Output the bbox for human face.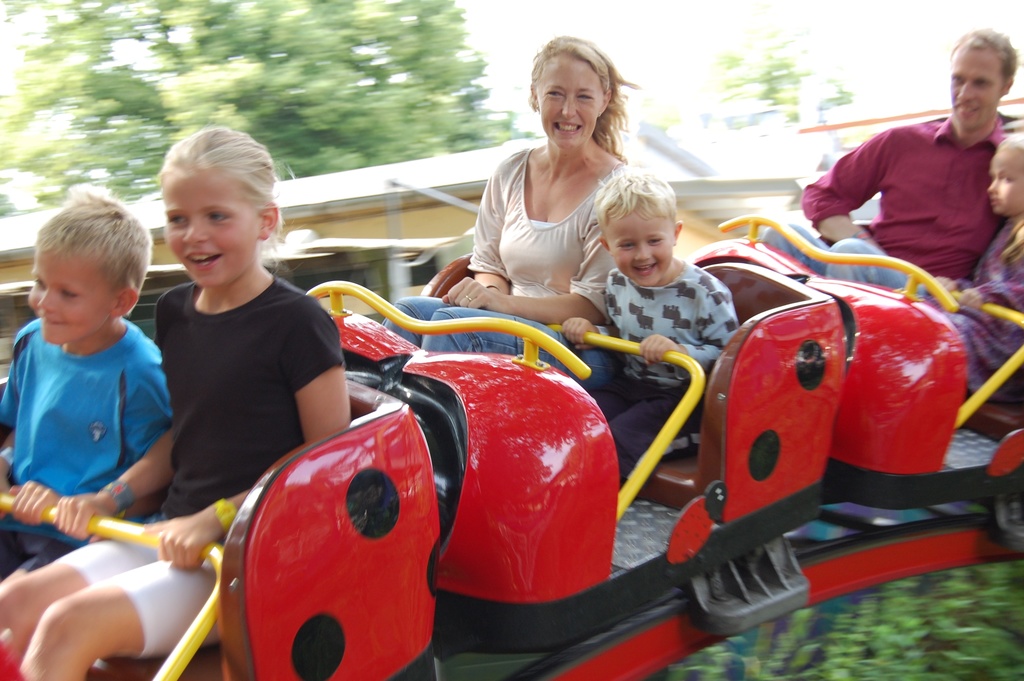
[x1=162, y1=166, x2=253, y2=289].
